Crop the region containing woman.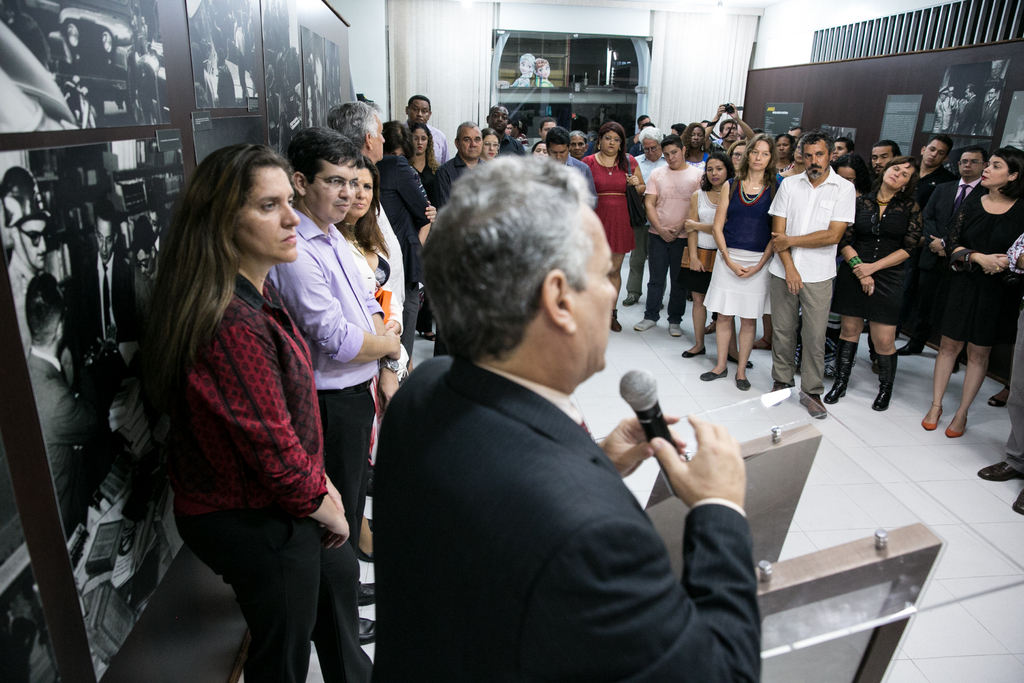
Crop region: [683,151,751,366].
